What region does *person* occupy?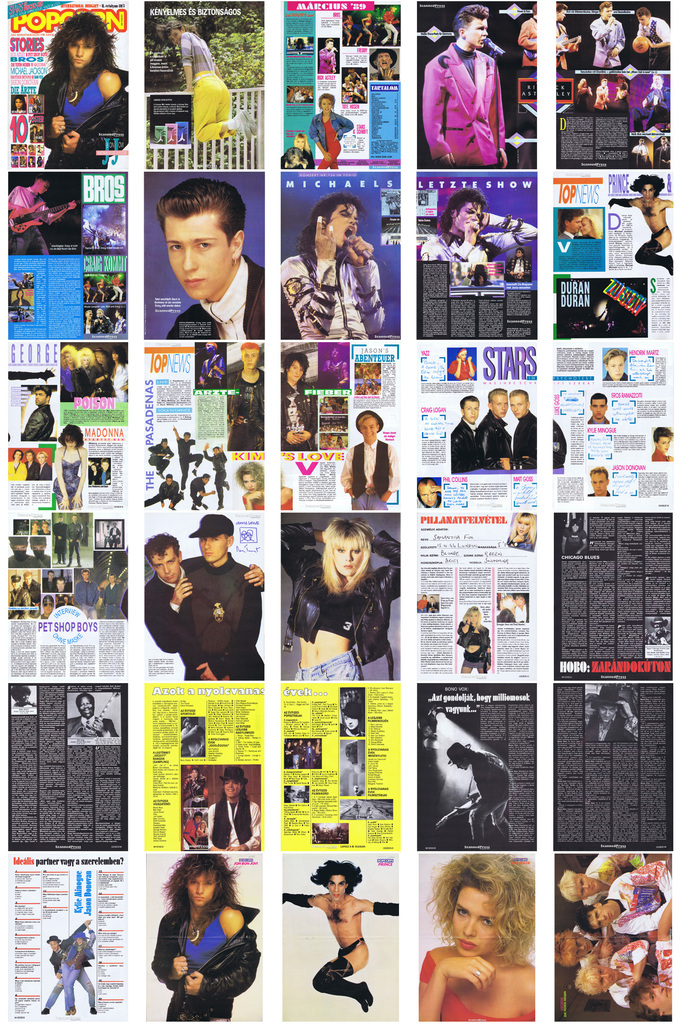
514,388,540,470.
